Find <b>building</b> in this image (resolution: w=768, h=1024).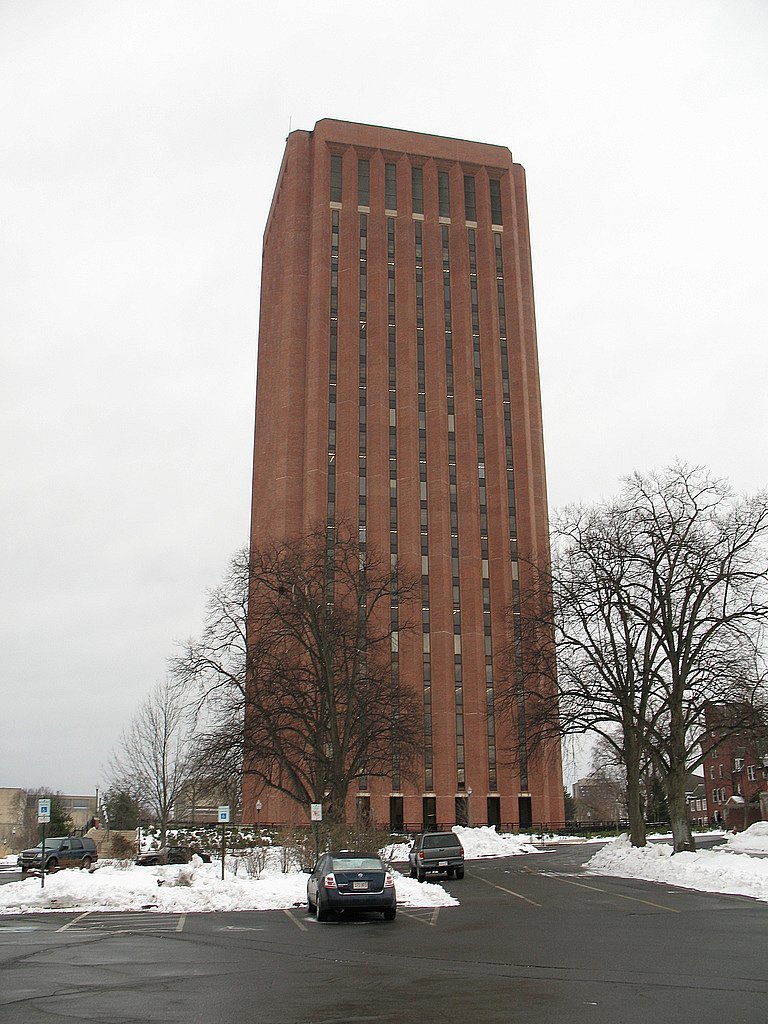
x1=167 y1=776 x2=234 y2=829.
